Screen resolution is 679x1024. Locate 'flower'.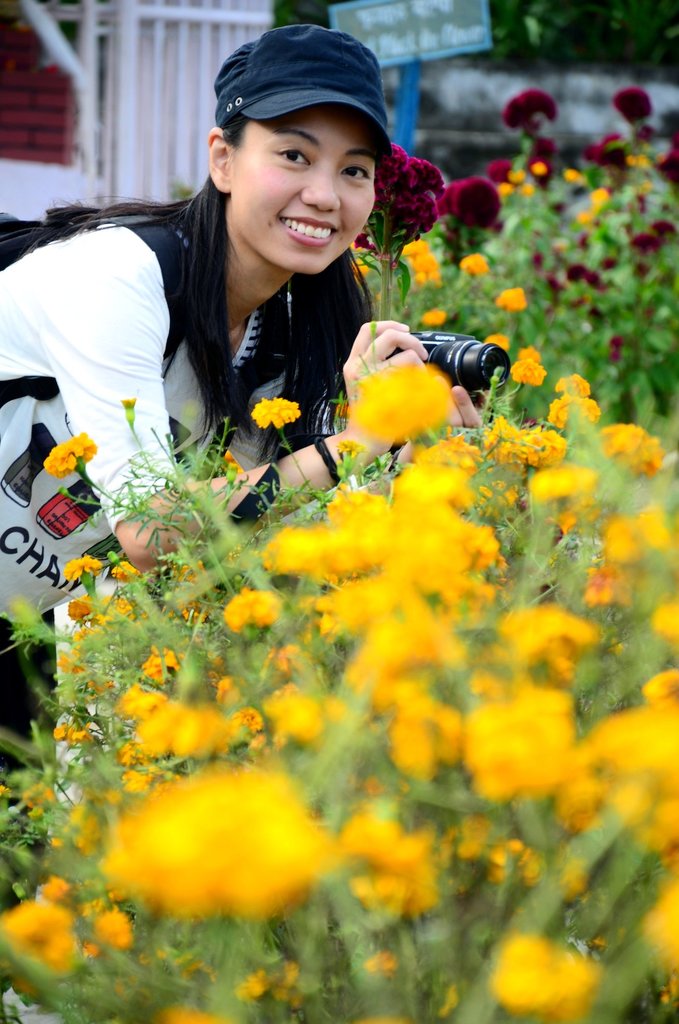
box(71, 754, 382, 940).
